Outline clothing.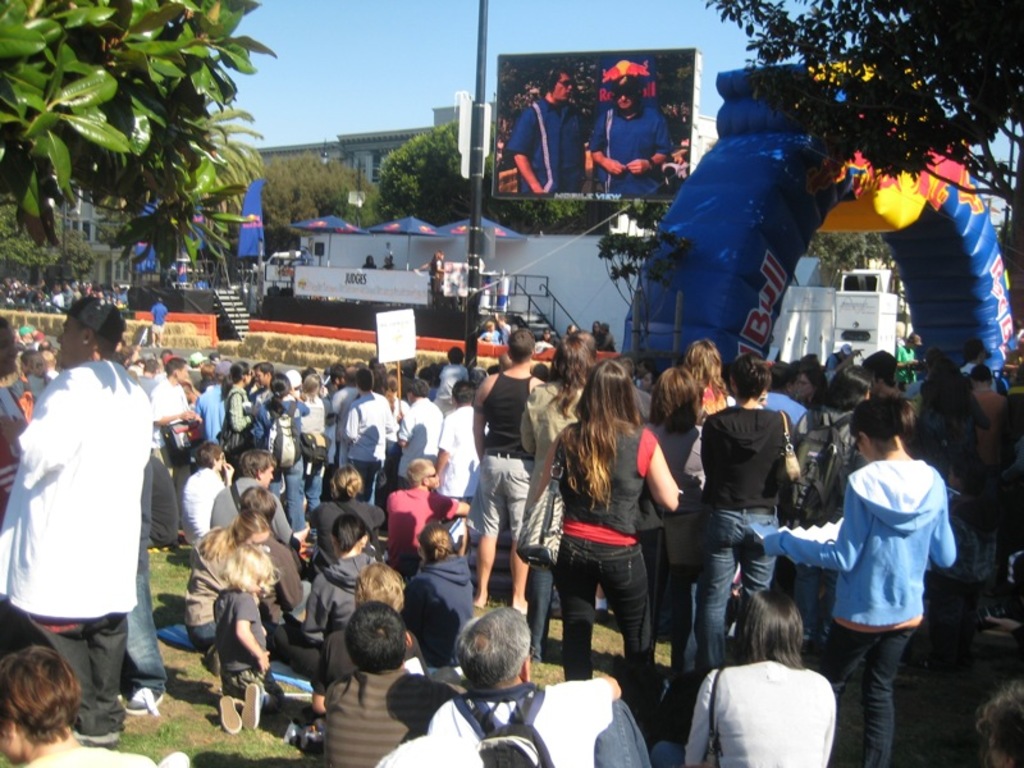
Outline: crop(700, 402, 817, 667).
